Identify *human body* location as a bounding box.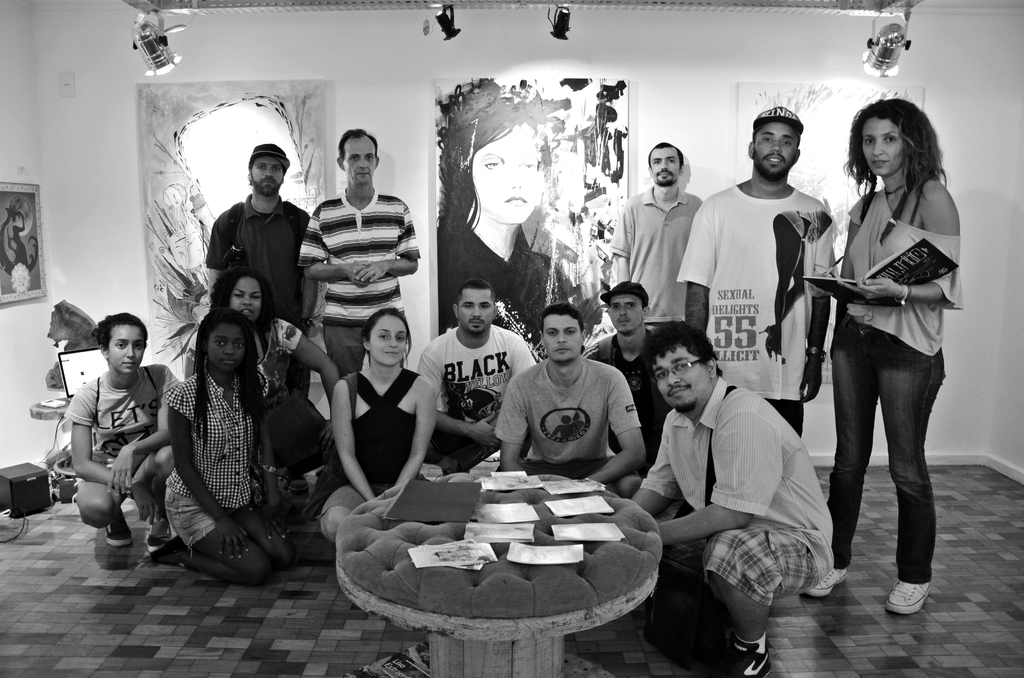
610,182,701,320.
